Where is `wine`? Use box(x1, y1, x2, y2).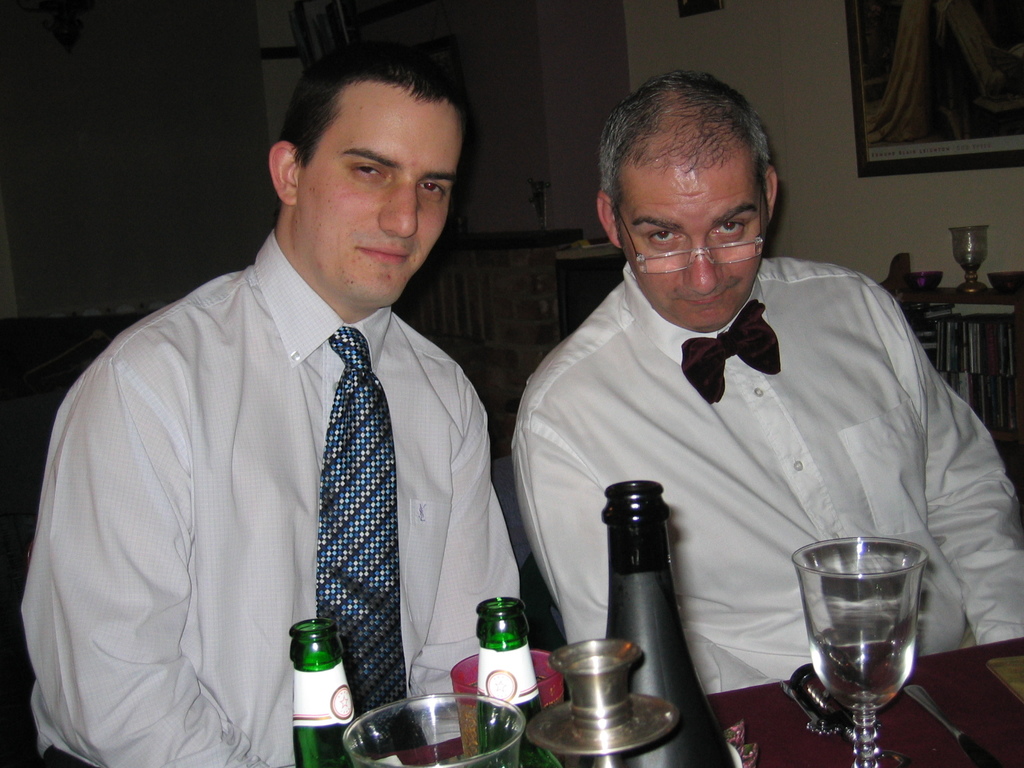
box(607, 484, 727, 767).
